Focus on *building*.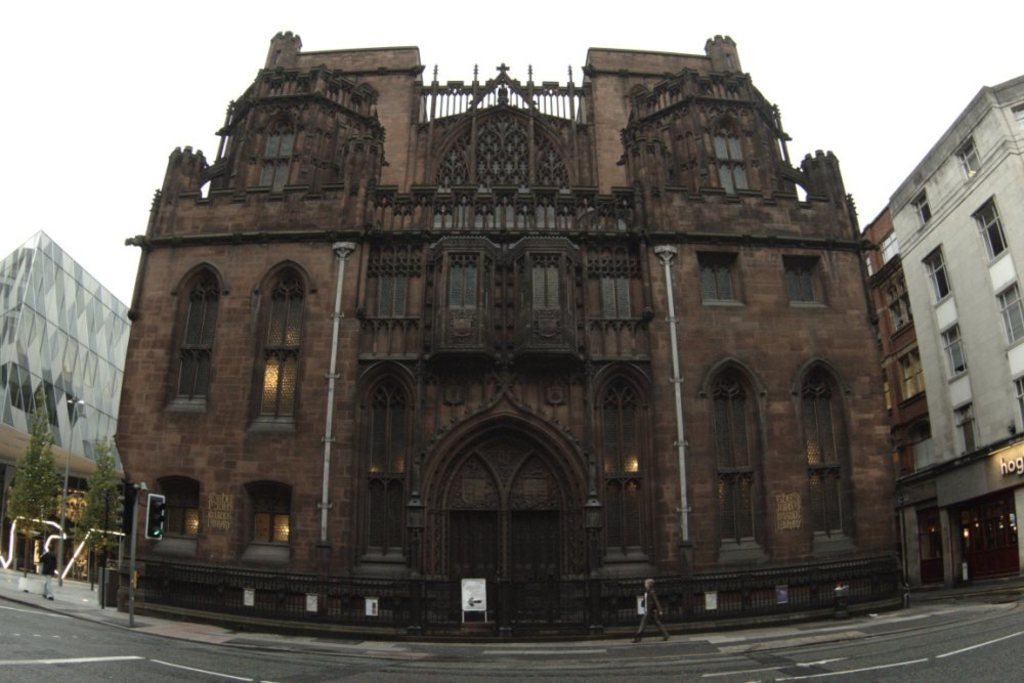
Focused at x1=853, y1=208, x2=931, y2=474.
